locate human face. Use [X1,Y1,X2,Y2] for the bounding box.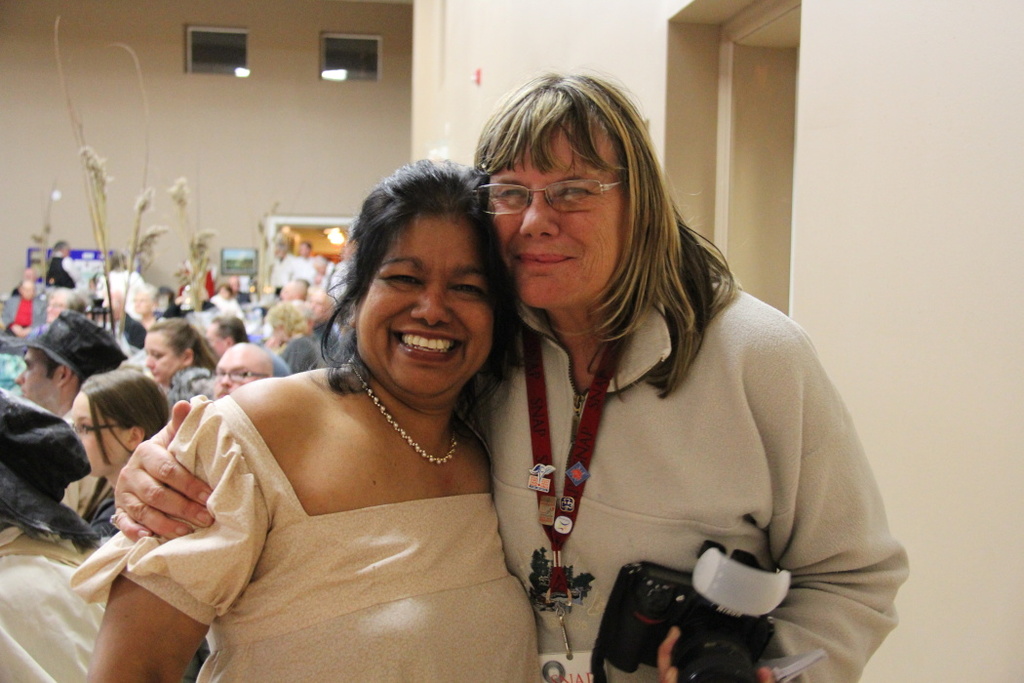
[10,349,61,404].
